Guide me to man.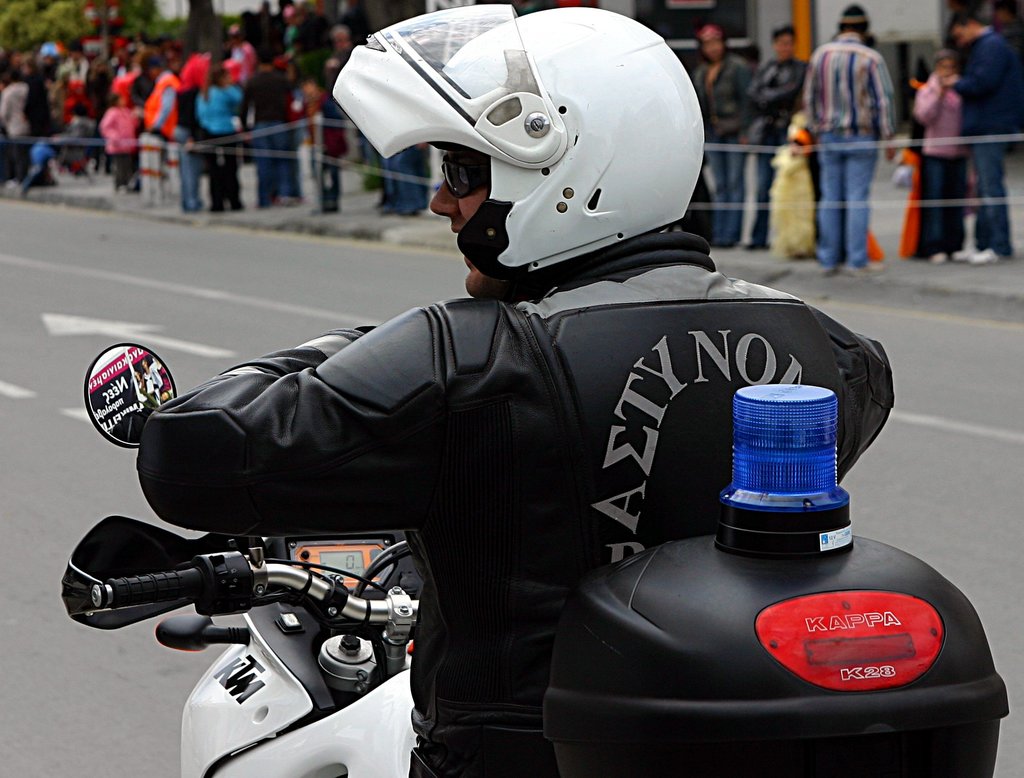
Guidance: l=744, t=26, r=803, b=239.
